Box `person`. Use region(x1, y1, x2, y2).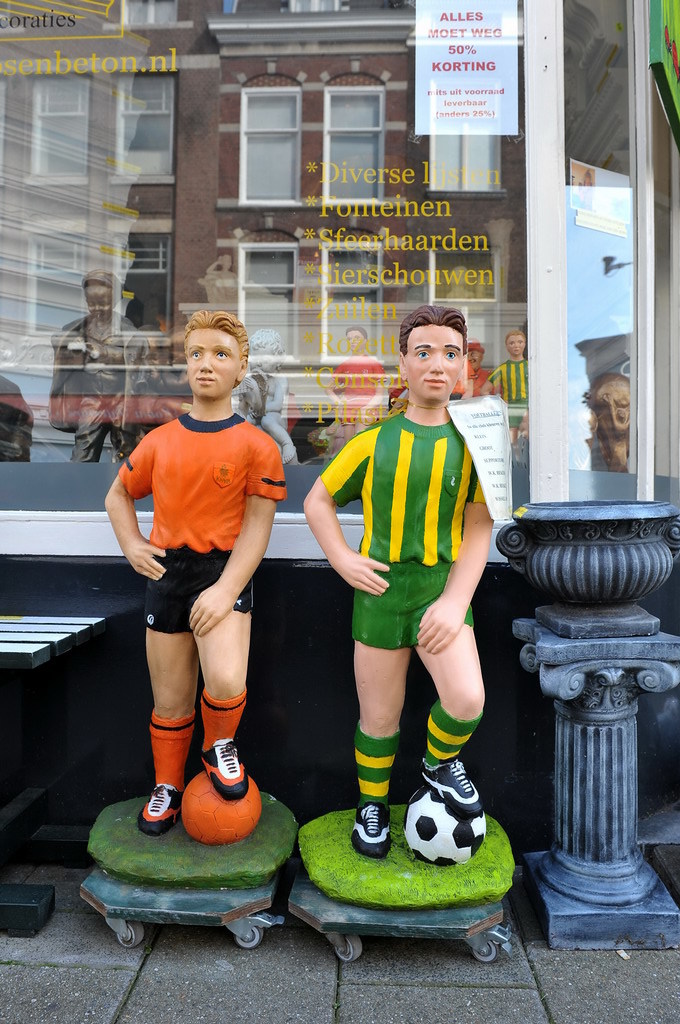
region(296, 301, 494, 865).
